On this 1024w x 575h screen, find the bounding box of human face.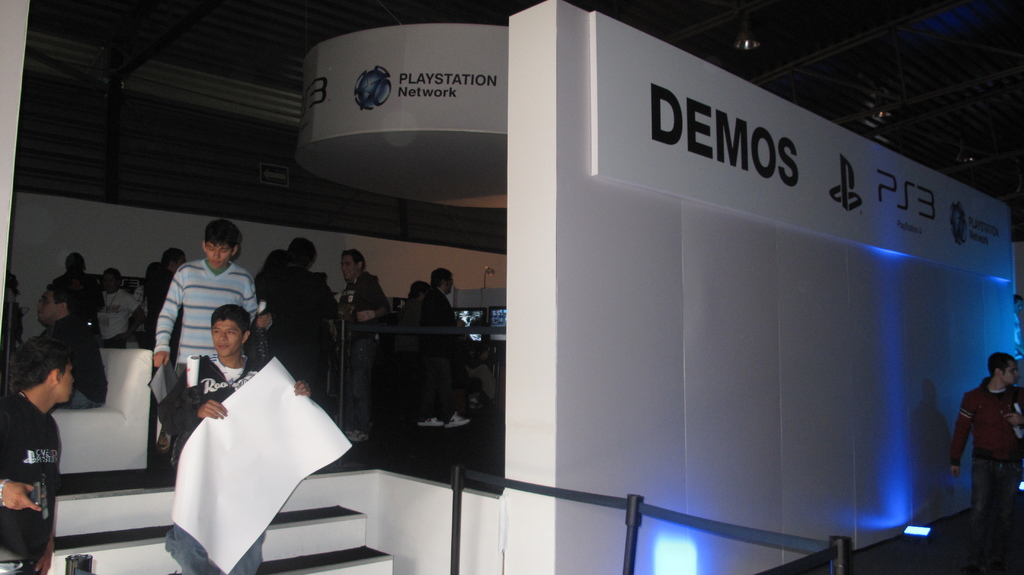
Bounding box: 64/362/76/398.
